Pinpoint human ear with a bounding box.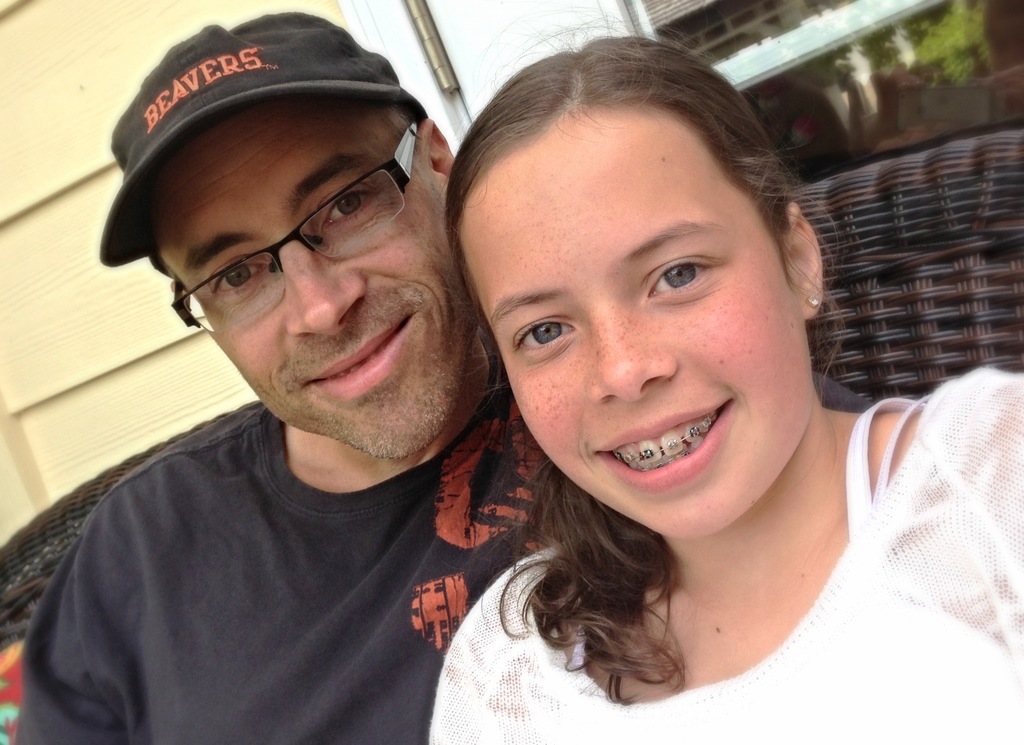
[left=776, top=201, right=825, bottom=316].
